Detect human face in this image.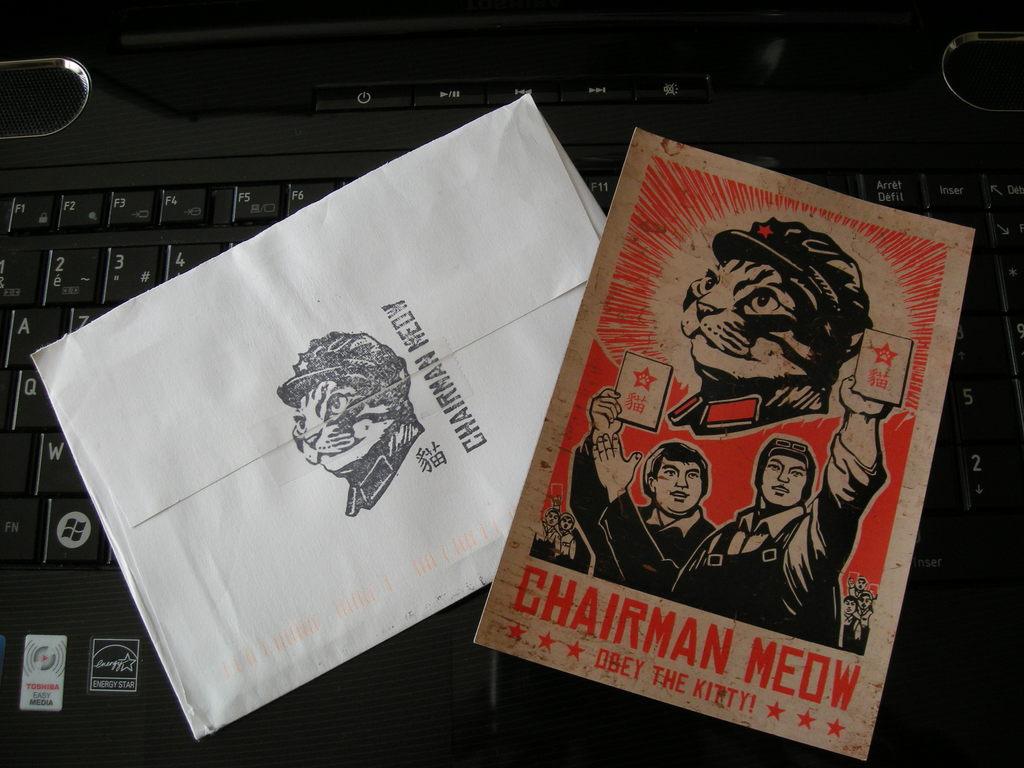
Detection: [760, 451, 808, 503].
